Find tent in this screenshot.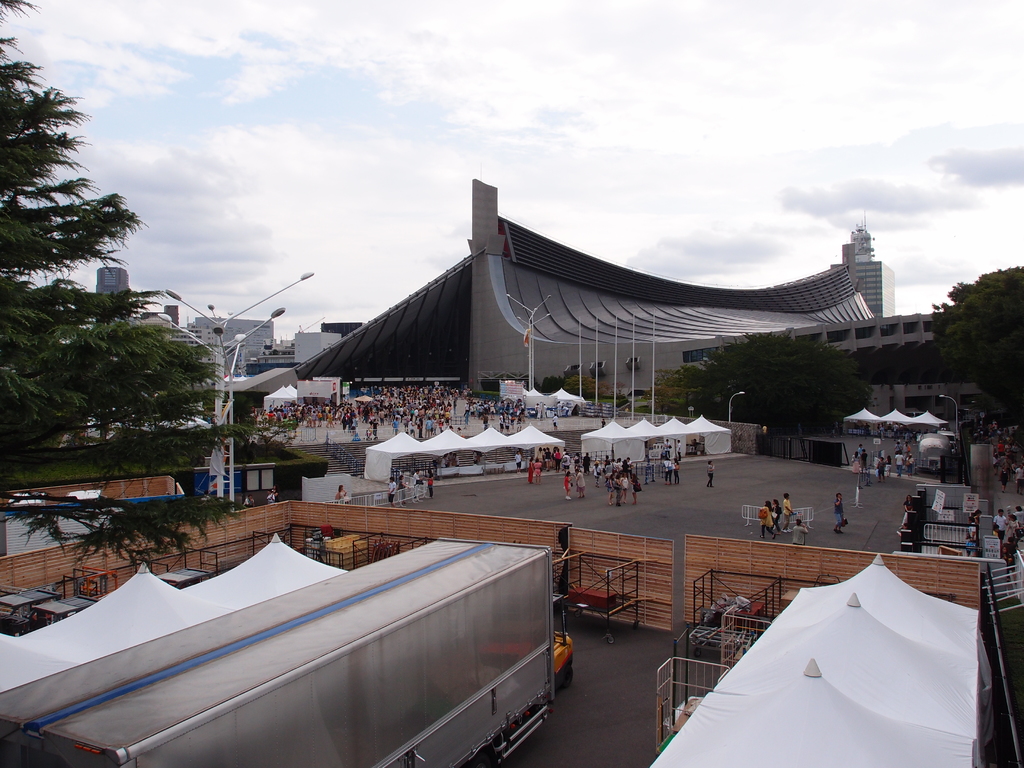
The bounding box for tent is {"left": 644, "top": 550, "right": 985, "bottom": 767}.
